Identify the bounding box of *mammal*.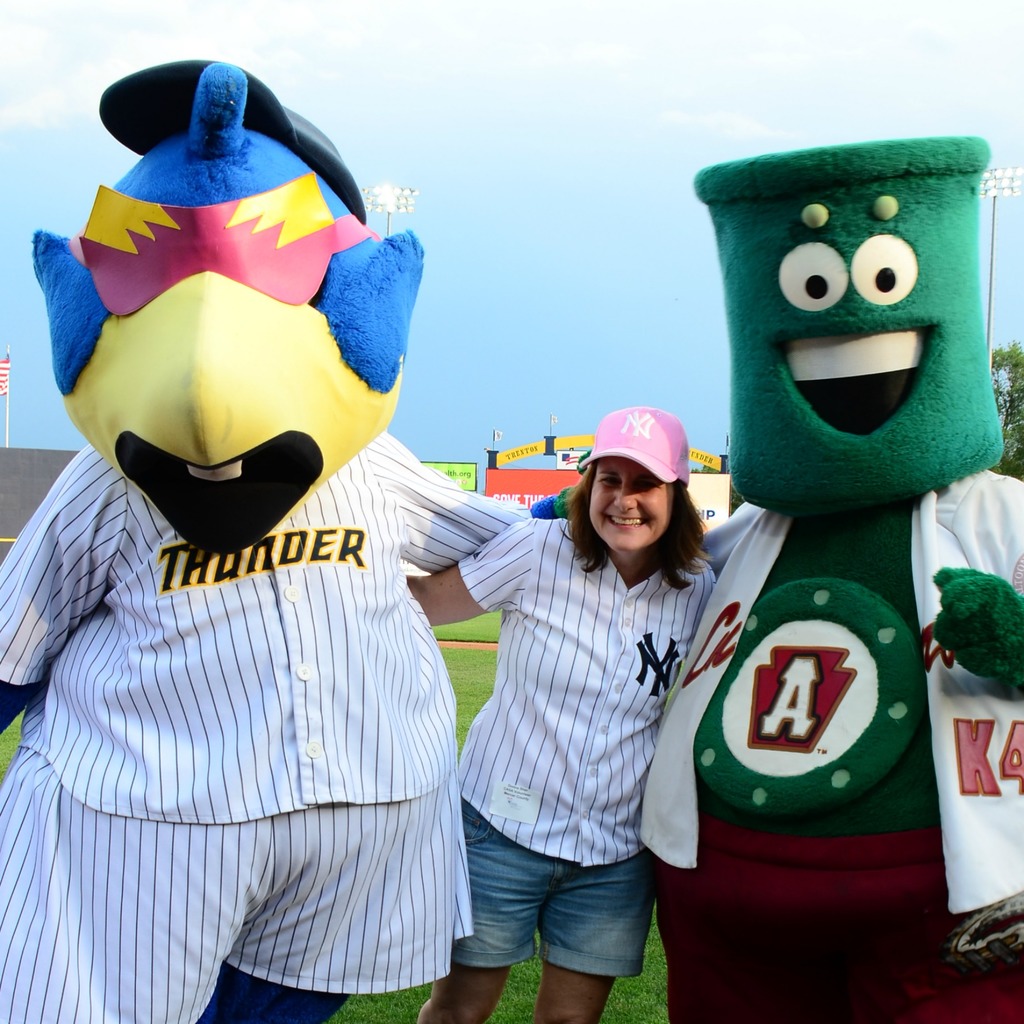
{"x1": 395, "y1": 402, "x2": 724, "y2": 1023}.
